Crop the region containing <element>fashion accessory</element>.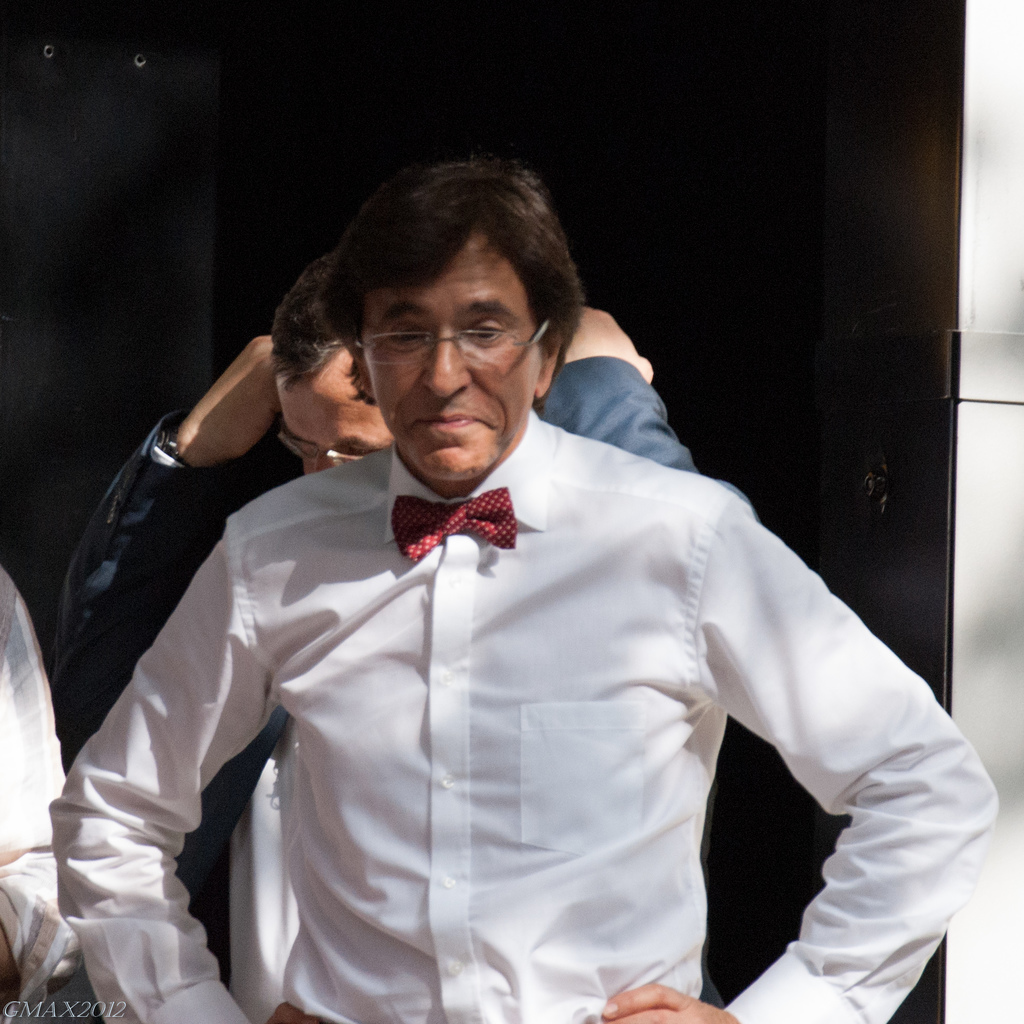
Crop region: detection(390, 488, 518, 563).
